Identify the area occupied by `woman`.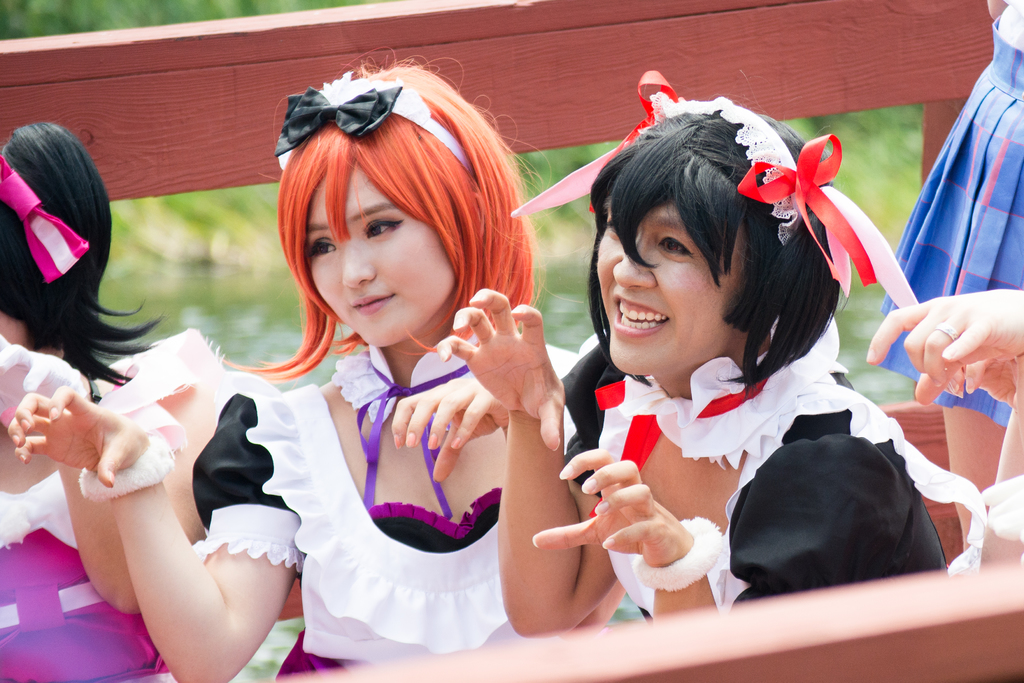
Area: 524, 96, 923, 634.
